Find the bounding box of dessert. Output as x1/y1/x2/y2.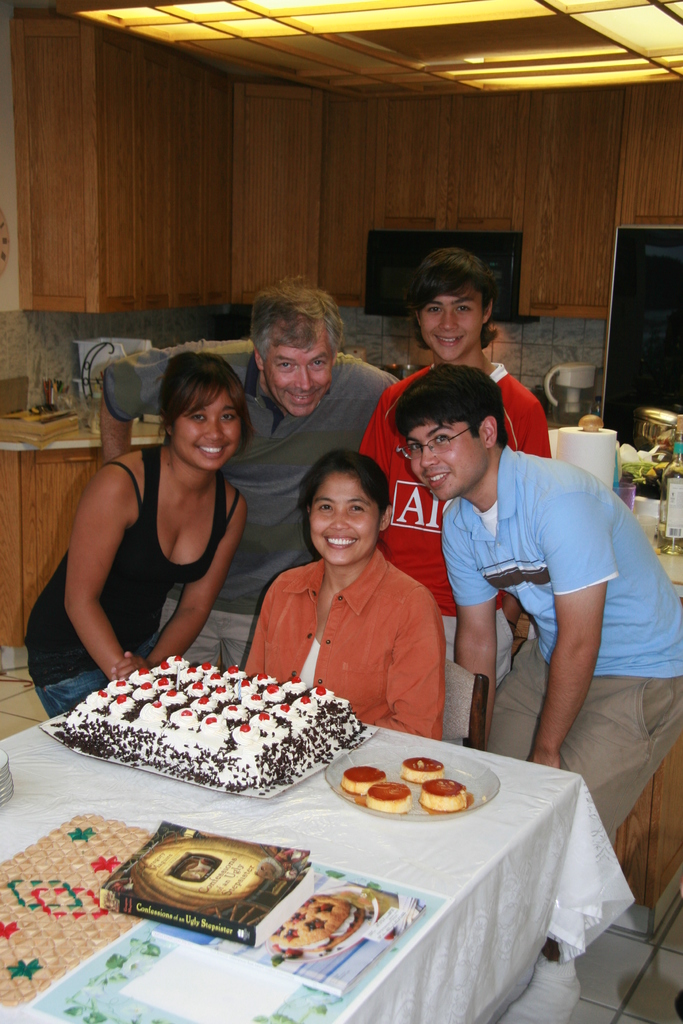
275/893/396/967.
